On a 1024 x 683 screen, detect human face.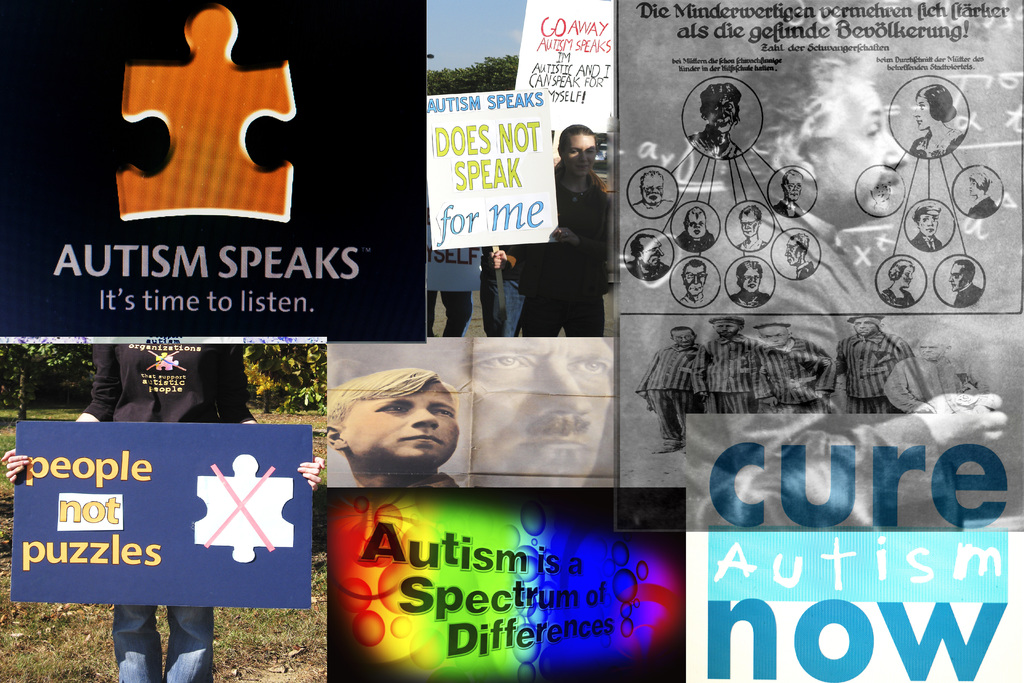
761/325/787/346.
